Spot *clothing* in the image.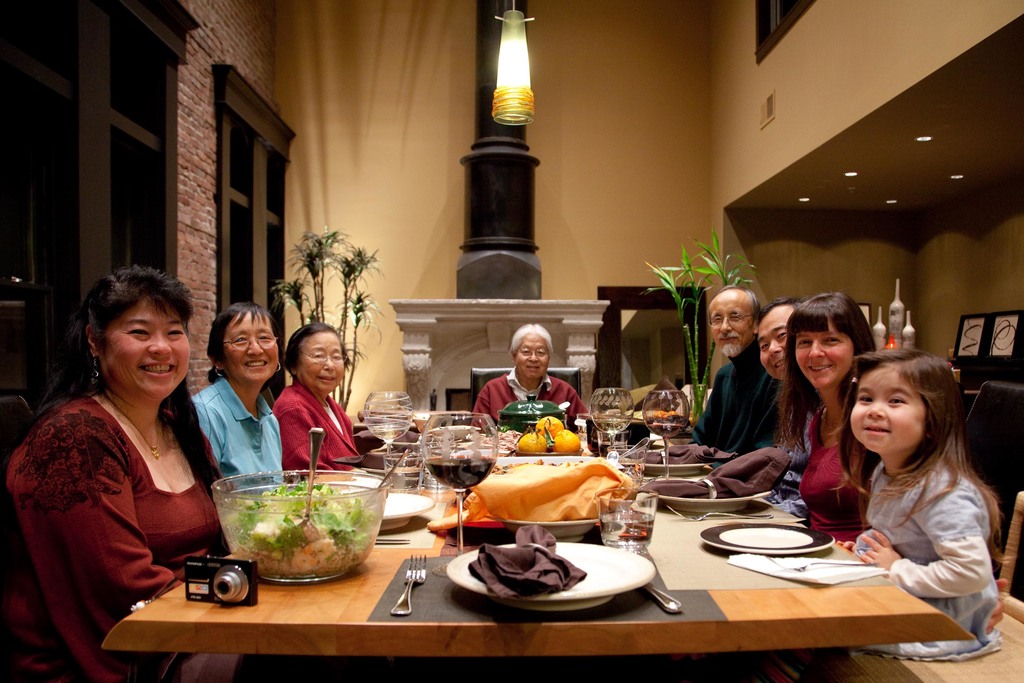
*clothing* found at [29,352,217,639].
